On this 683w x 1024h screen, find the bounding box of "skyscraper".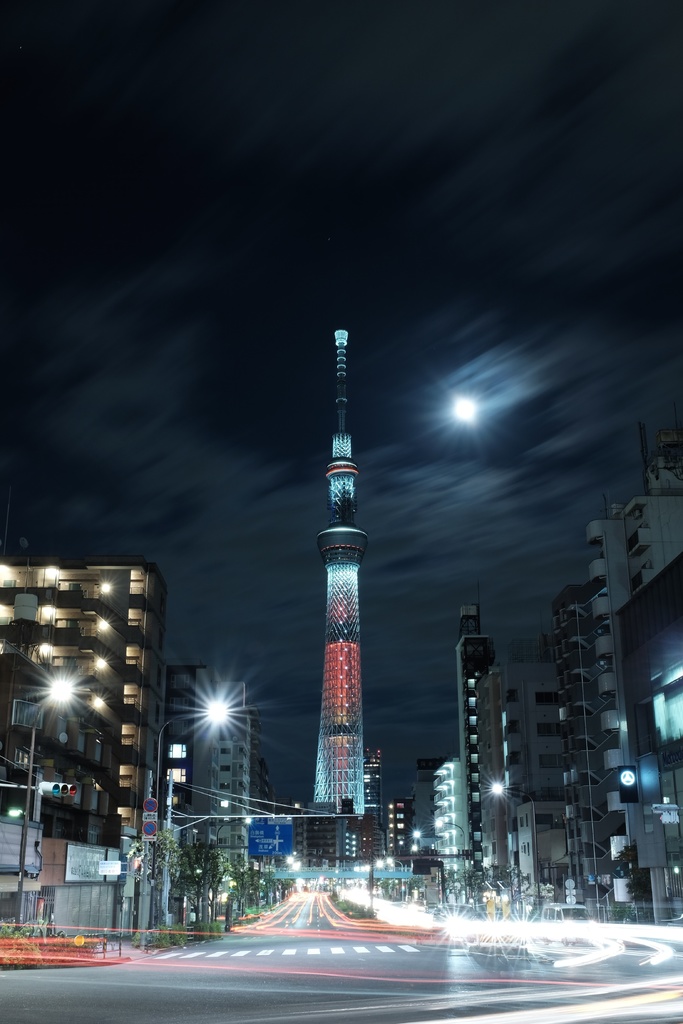
Bounding box: rect(0, 547, 171, 860).
